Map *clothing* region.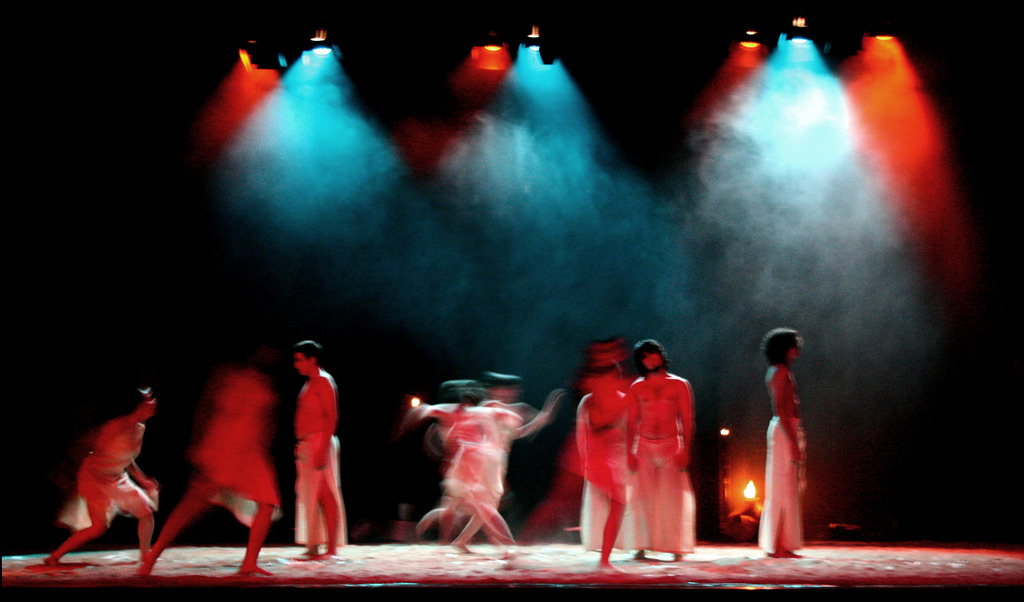
Mapped to {"left": 609, "top": 432, "right": 714, "bottom": 566}.
